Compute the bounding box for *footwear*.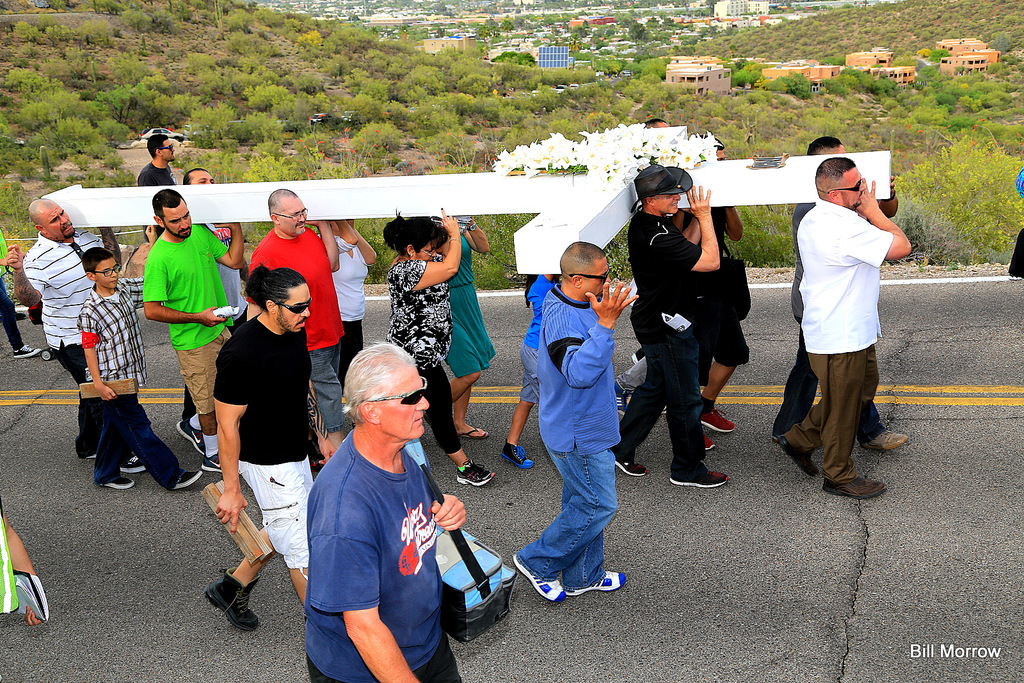
bbox=[0, 309, 29, 325].
